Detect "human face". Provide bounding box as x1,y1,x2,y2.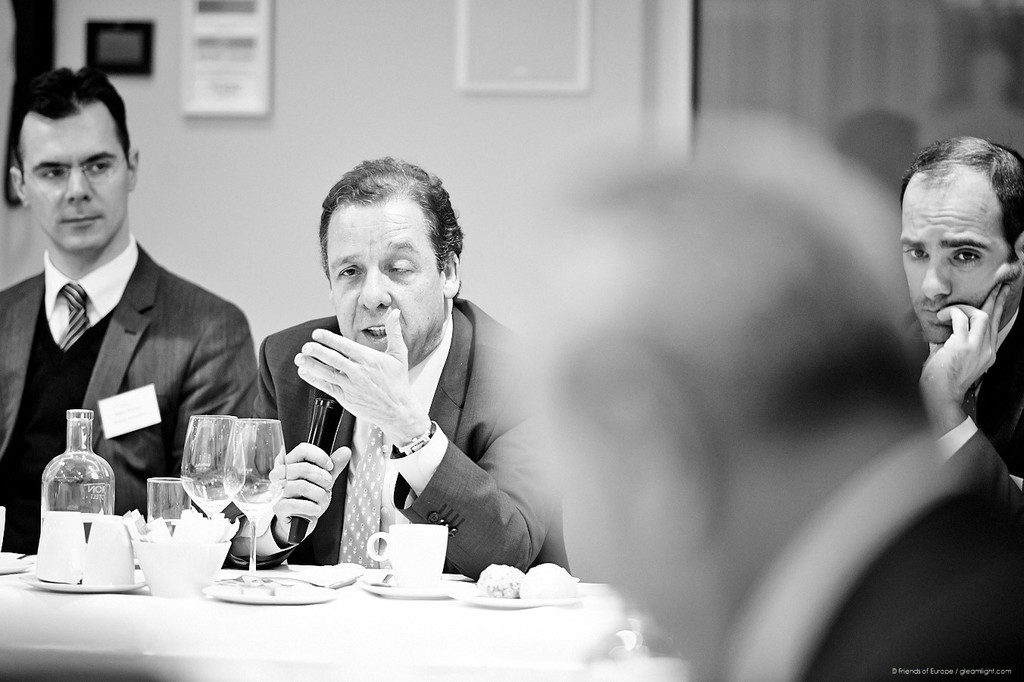
898,187,1013,340.
